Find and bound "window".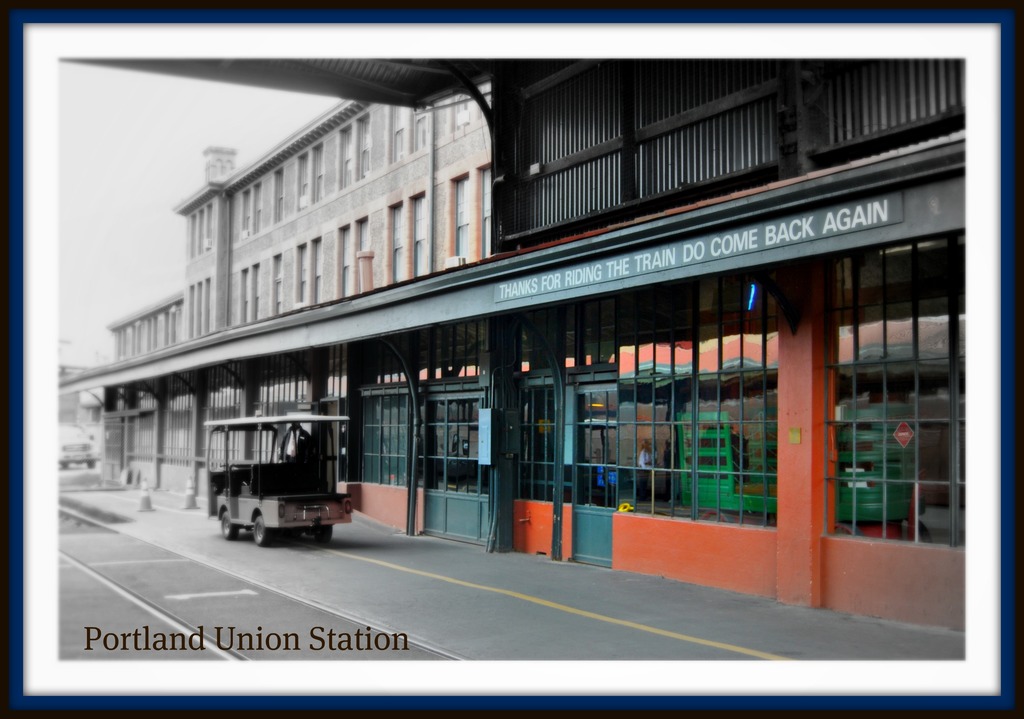
Bound: <box>240,267,250,322</box>.
